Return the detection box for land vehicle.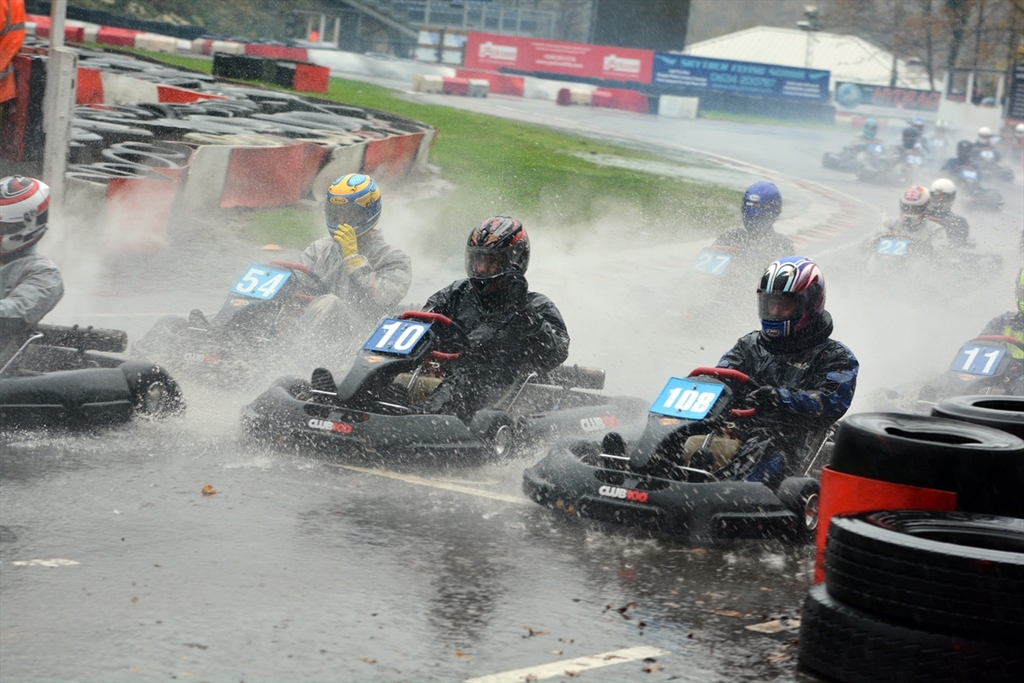
852 237 1002 277.
